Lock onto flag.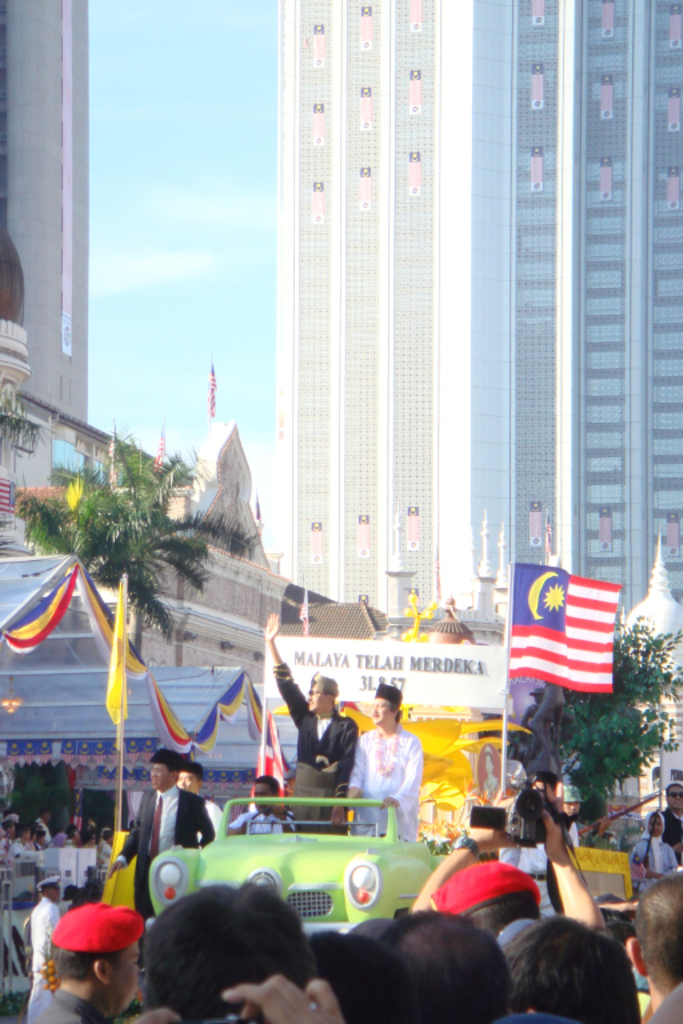
Locked: 252:671:299:803.
